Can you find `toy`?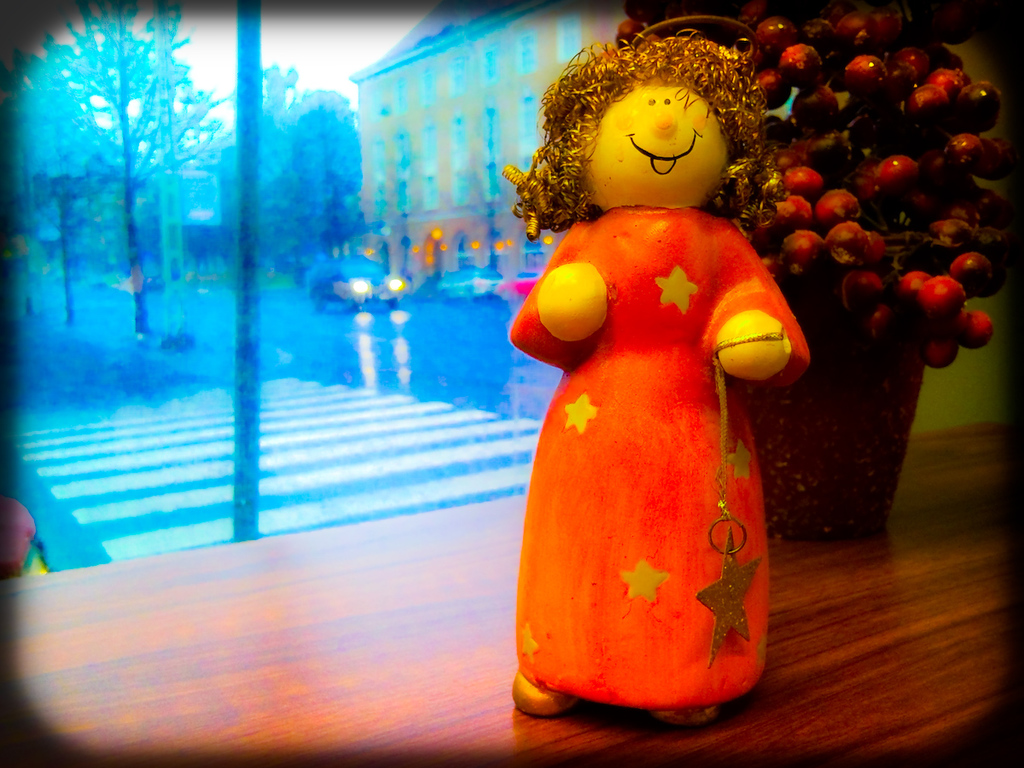
Yes, bounding box: detection(486, 8, 825, 746).
